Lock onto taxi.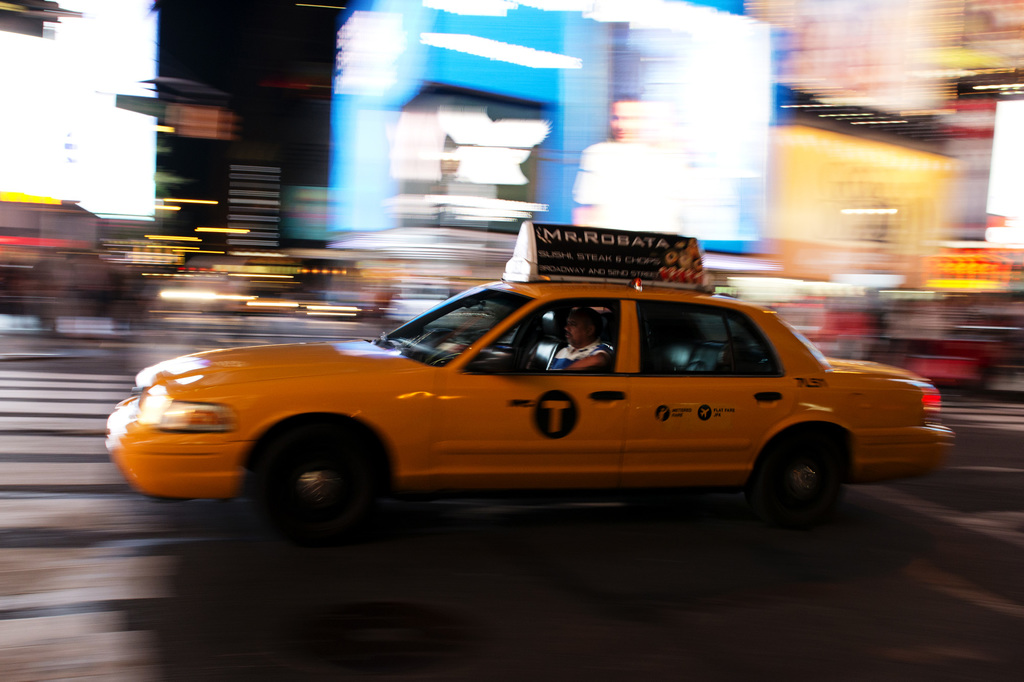
Locked: (x1=106, y1=223, x2=952, y2=535).
